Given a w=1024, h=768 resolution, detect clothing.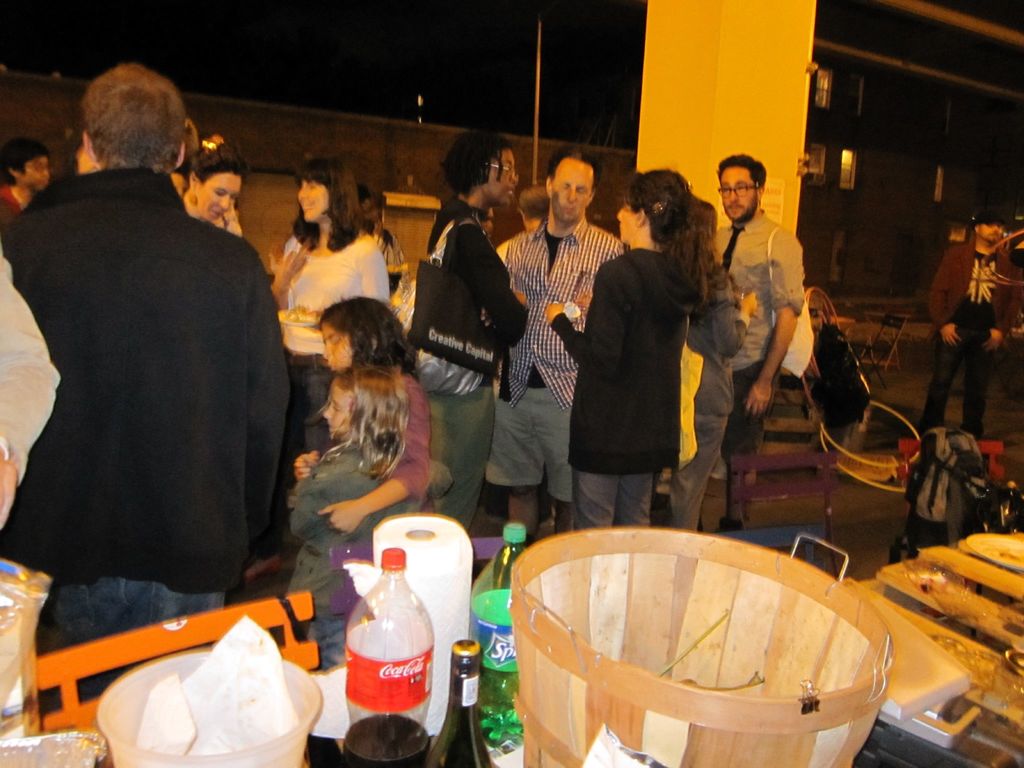
(44,577,243,724).
